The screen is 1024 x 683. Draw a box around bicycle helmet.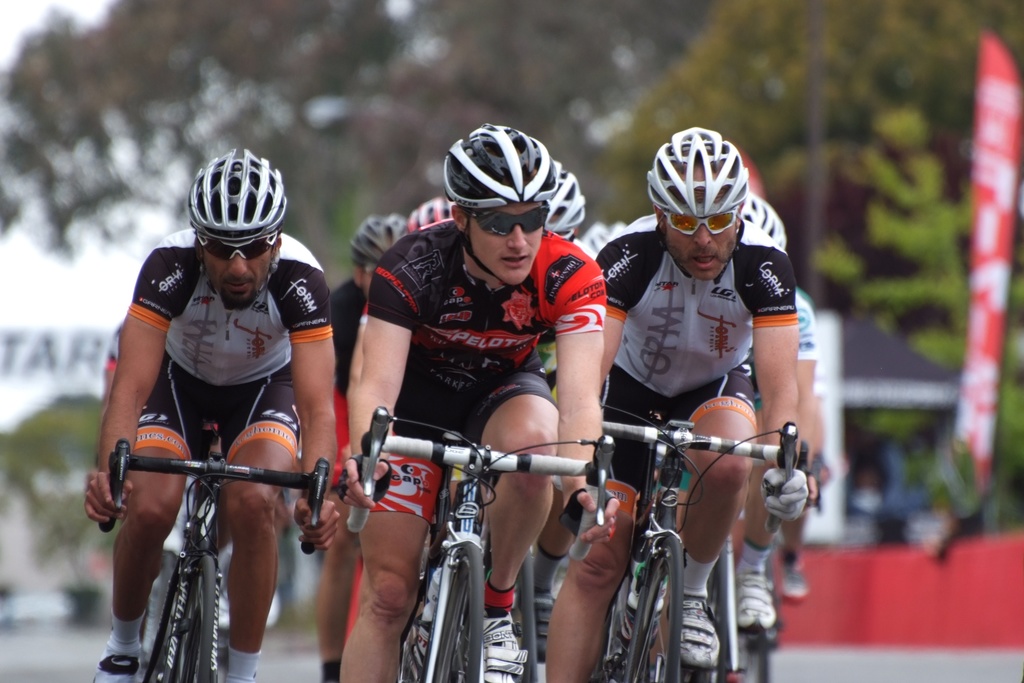
crop(407, 194, 457, 235).
